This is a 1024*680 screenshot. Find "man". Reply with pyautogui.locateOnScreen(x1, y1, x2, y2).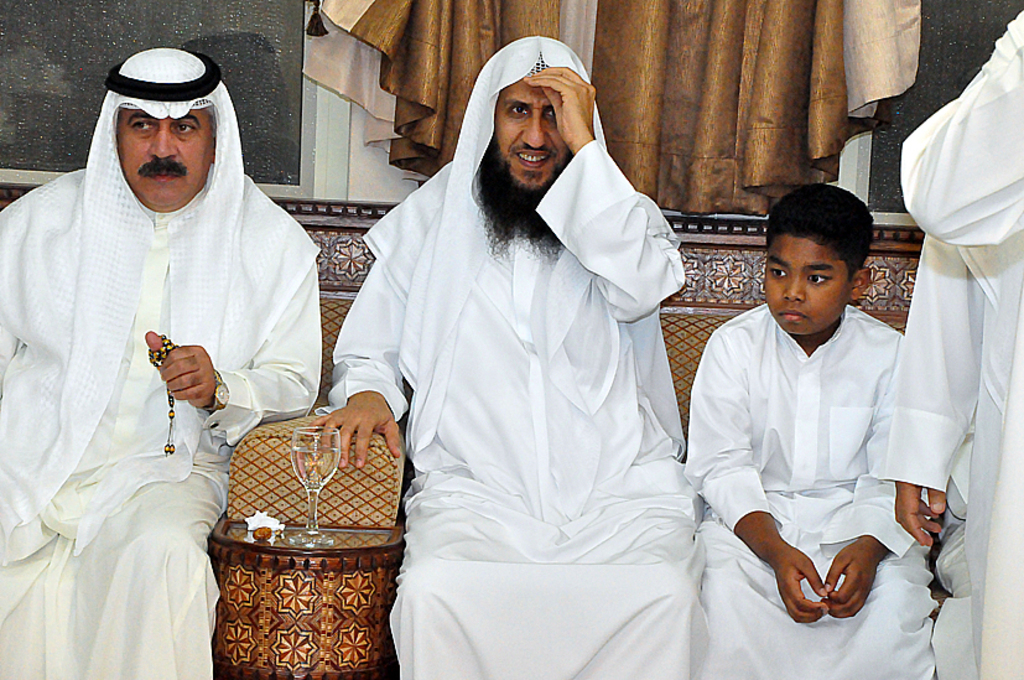
pyautogui.locateOnScreen(935, 481, 966, 679).
